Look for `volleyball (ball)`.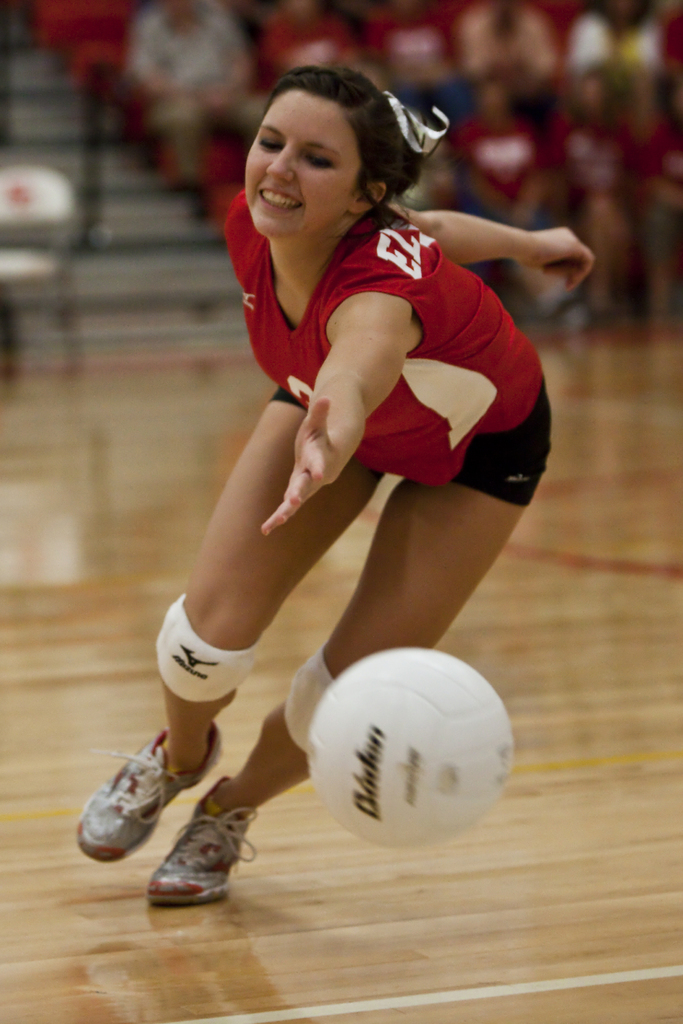
Found: <region>307, 646, 512, 846</region>.
